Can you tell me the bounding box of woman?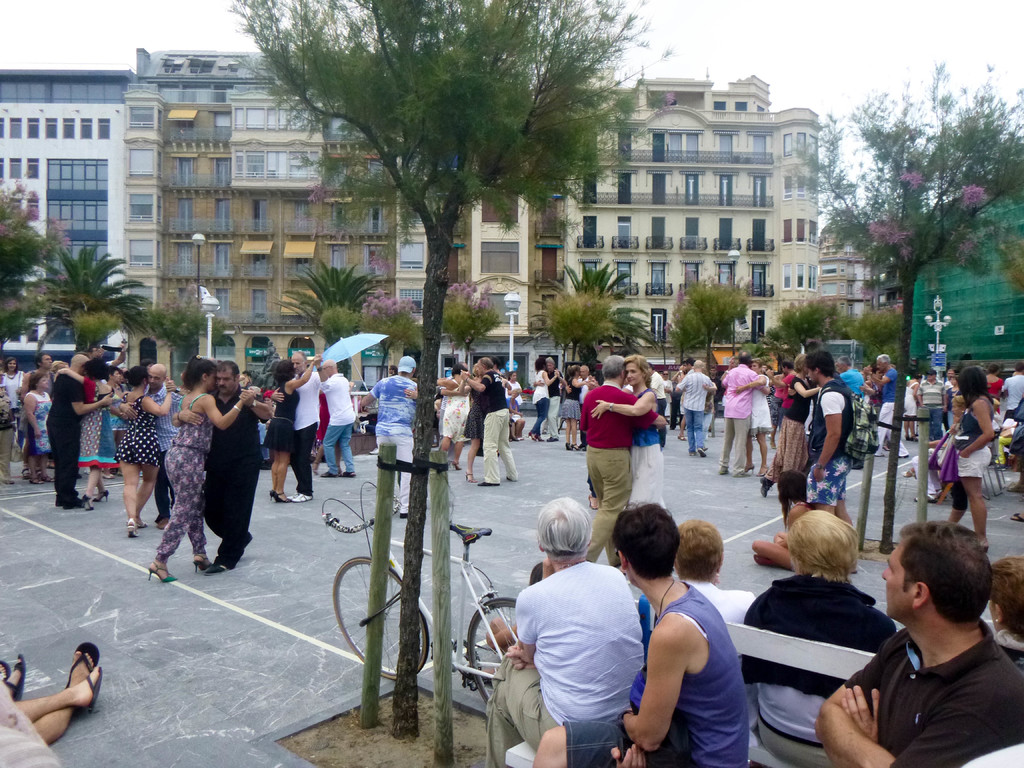
bbox=(948, 365, 993, 552).
